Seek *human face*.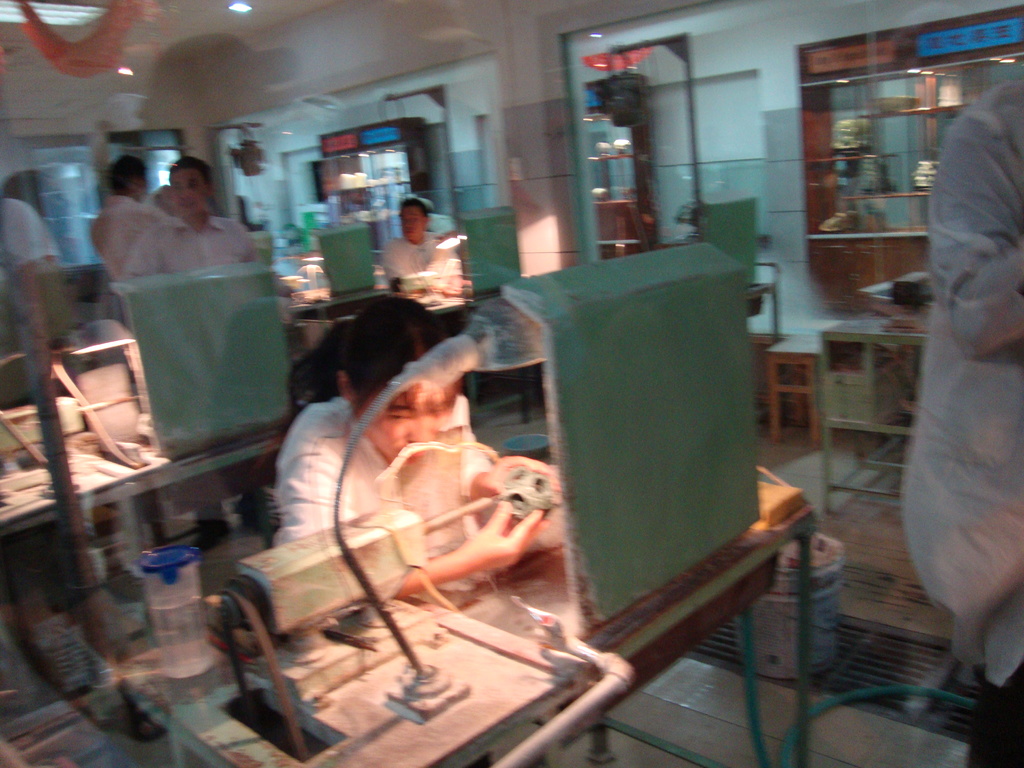
[left=170, top=168, right=211, bottom=216].
